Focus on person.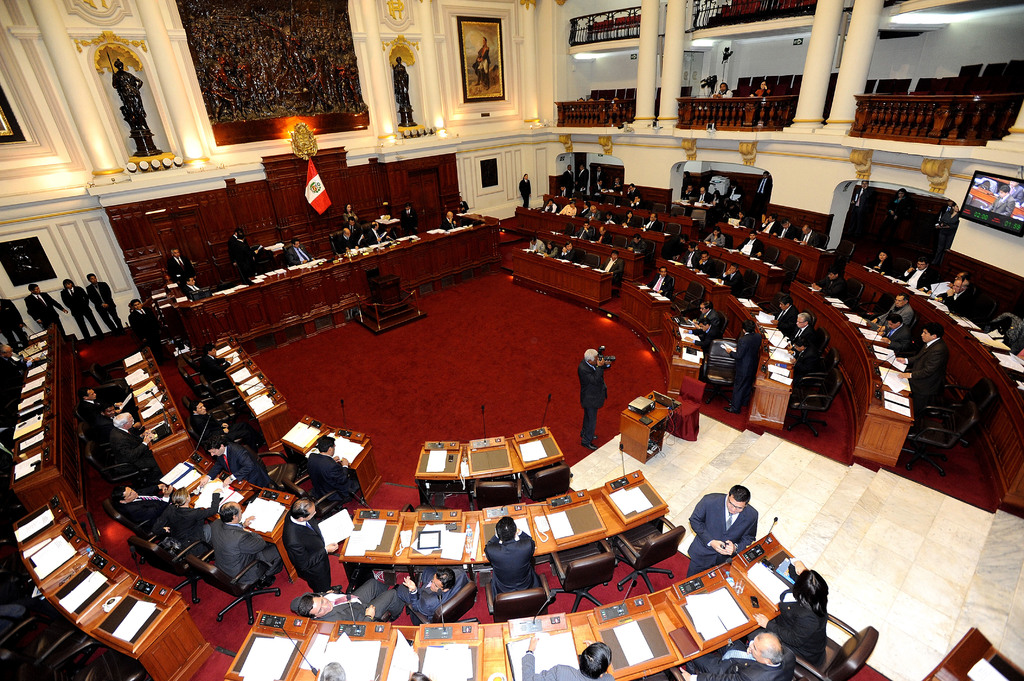
Focused at x1=600, y1=252, x2=627, y2=287.
